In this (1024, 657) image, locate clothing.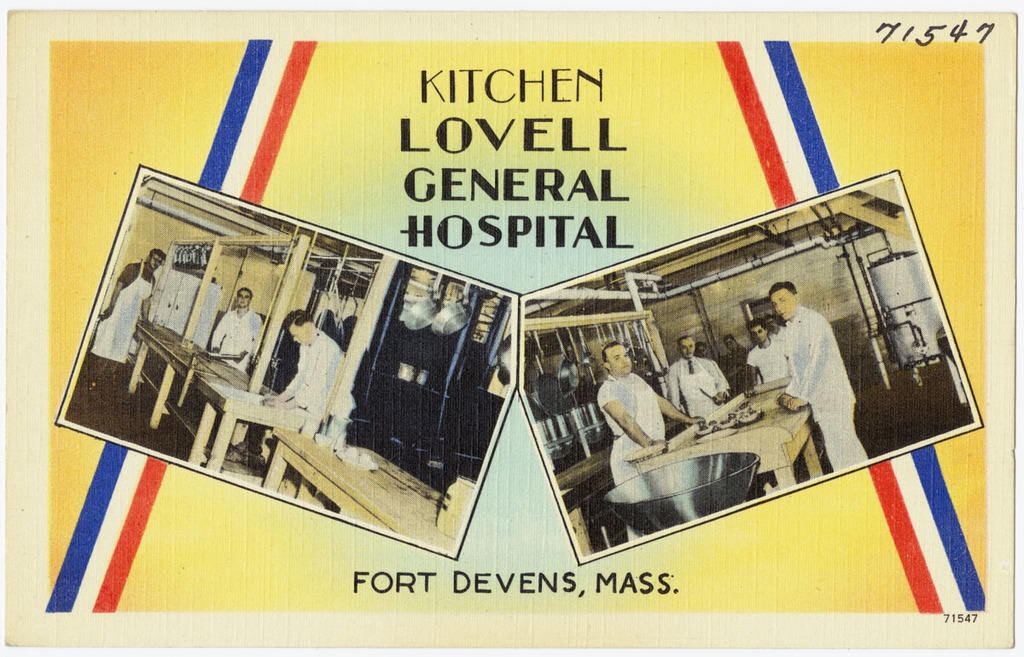
Bounding box: 766 322 790 345.
